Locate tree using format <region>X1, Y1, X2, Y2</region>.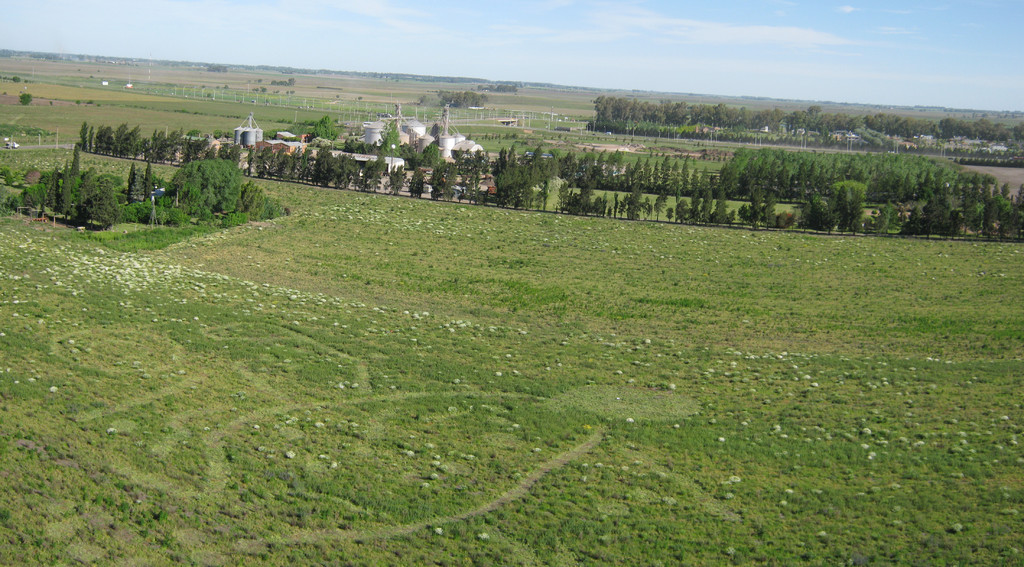
<region>141, 163, 156, 198</region>.
